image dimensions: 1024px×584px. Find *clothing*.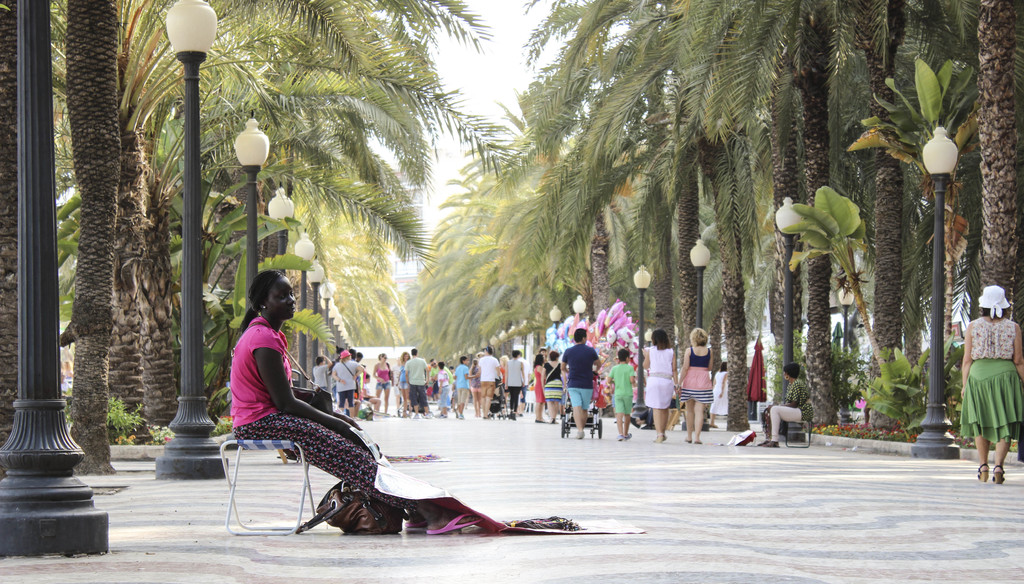
{"left": 678, "top": 345, "right": 729, "bottom": 436}.
